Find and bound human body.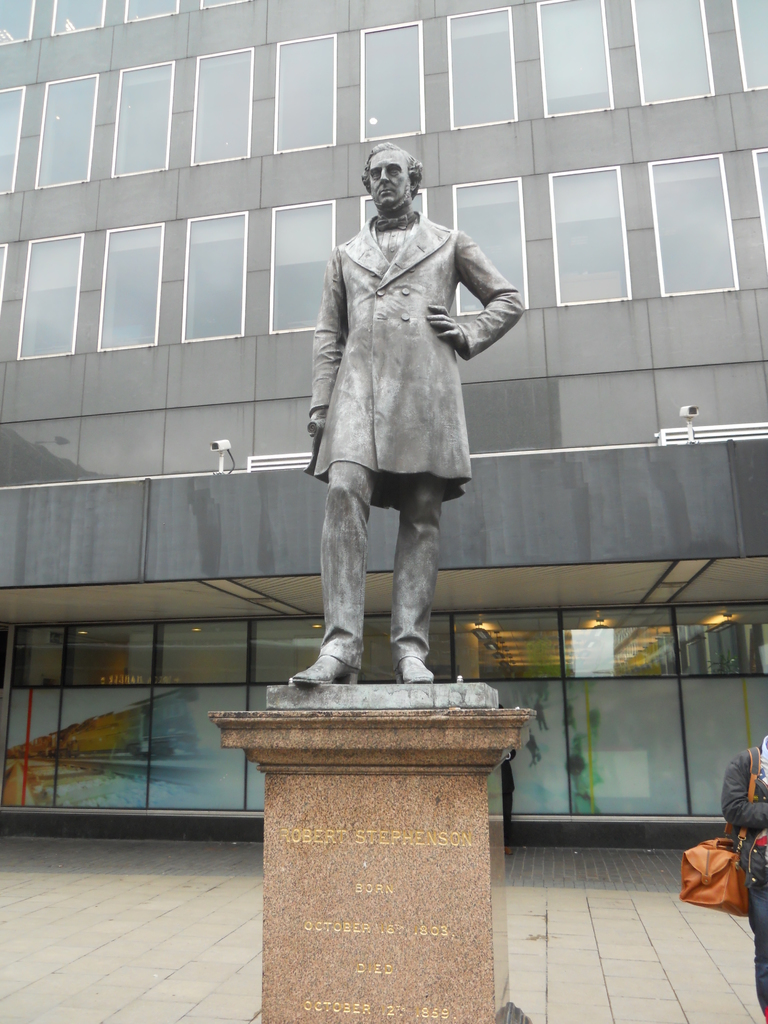
Bound: (x1=283, y1=144, x2=528, y2=683).
